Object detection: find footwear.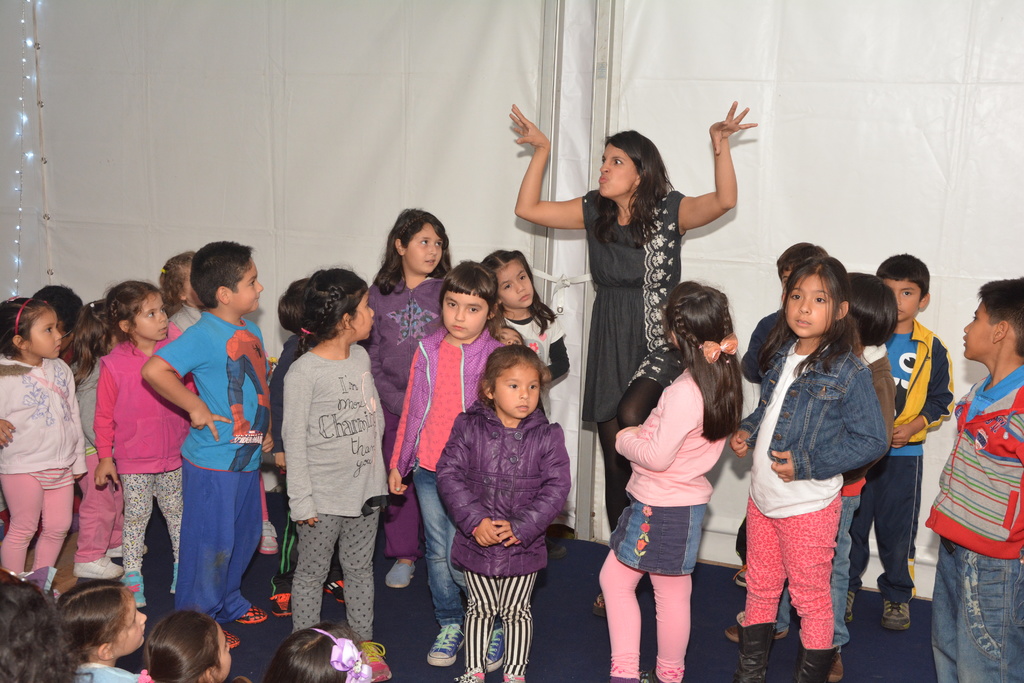
828:654:846:682.
